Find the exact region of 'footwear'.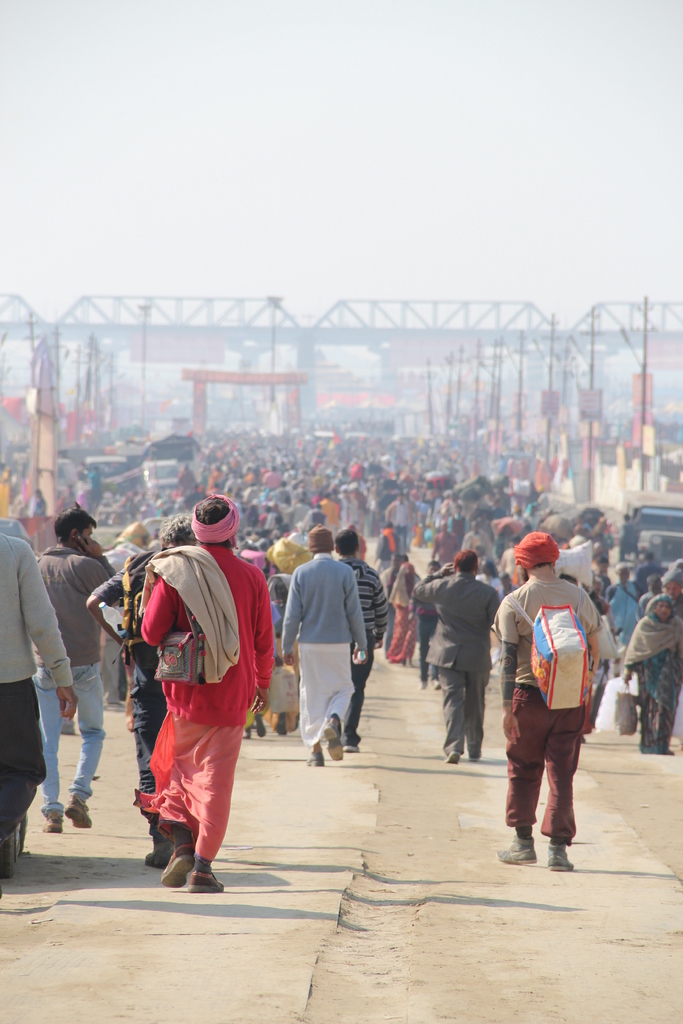
Exact region: [322, 719, 343, 758].
